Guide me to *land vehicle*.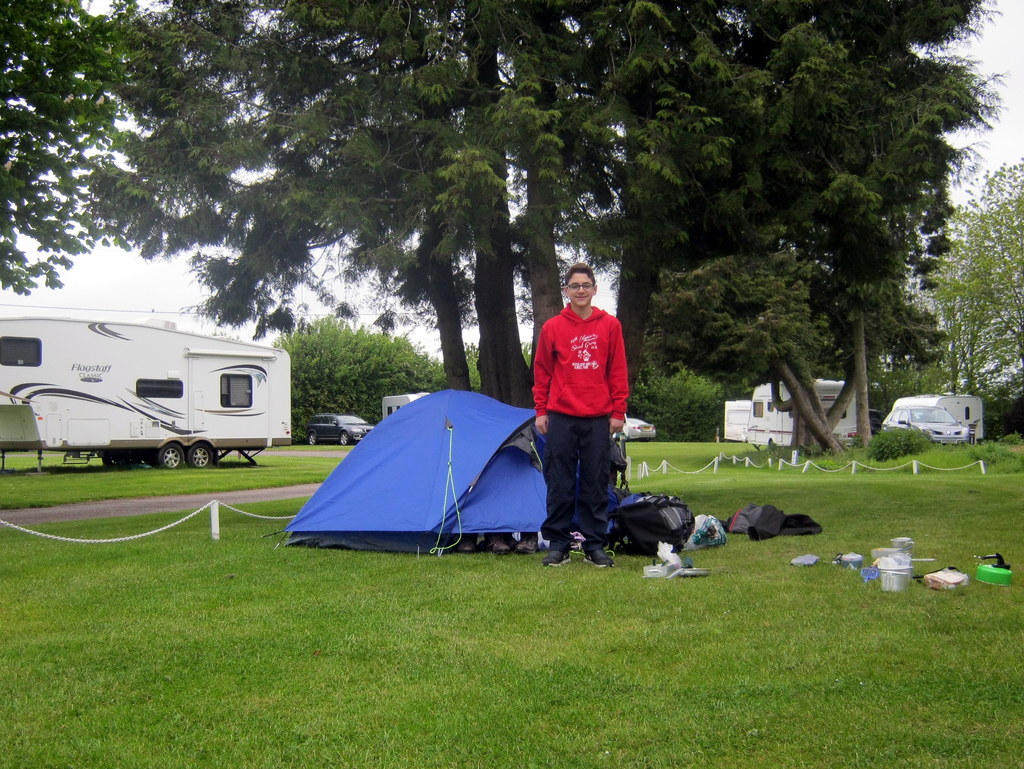
Guidance: rect(623, 417, 659, 440).
